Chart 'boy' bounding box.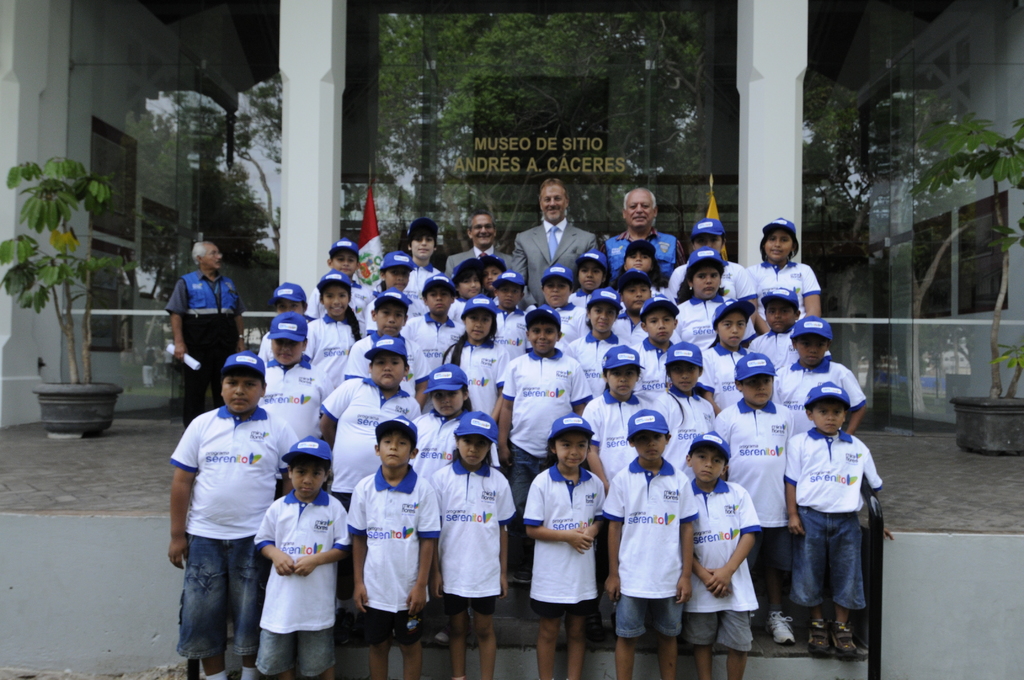
Charted: 316,328,427,629.
